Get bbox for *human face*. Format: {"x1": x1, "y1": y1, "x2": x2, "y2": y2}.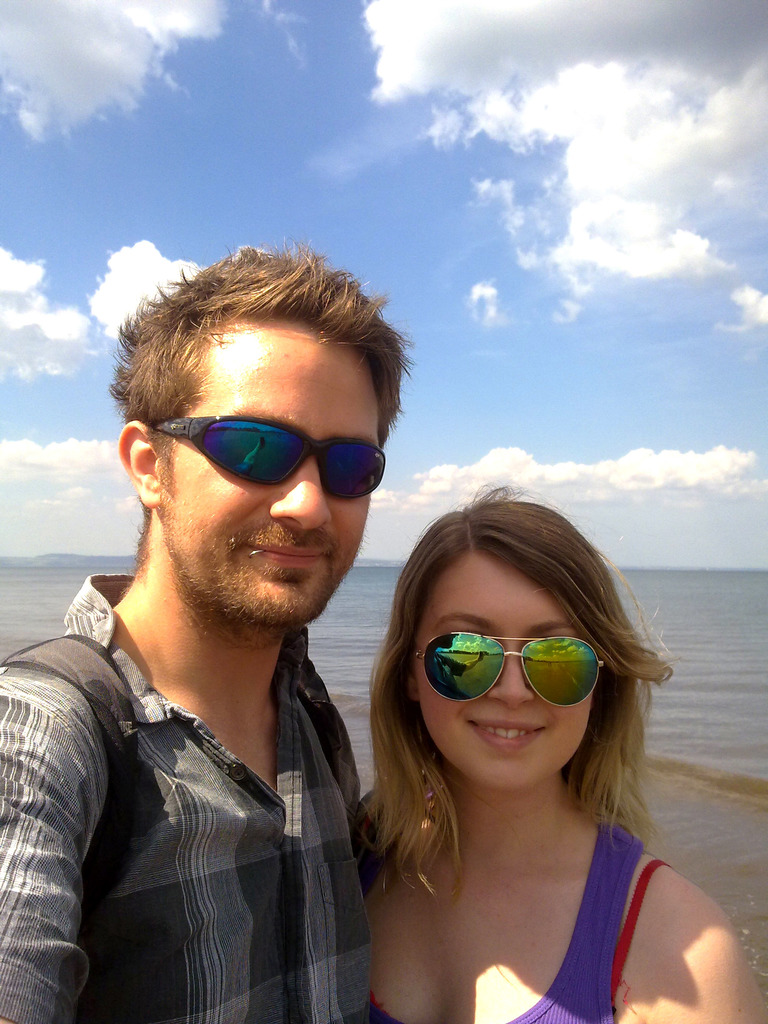
{"x1": 153, "y1": 318, "x2": 381, "y2": 617}.
